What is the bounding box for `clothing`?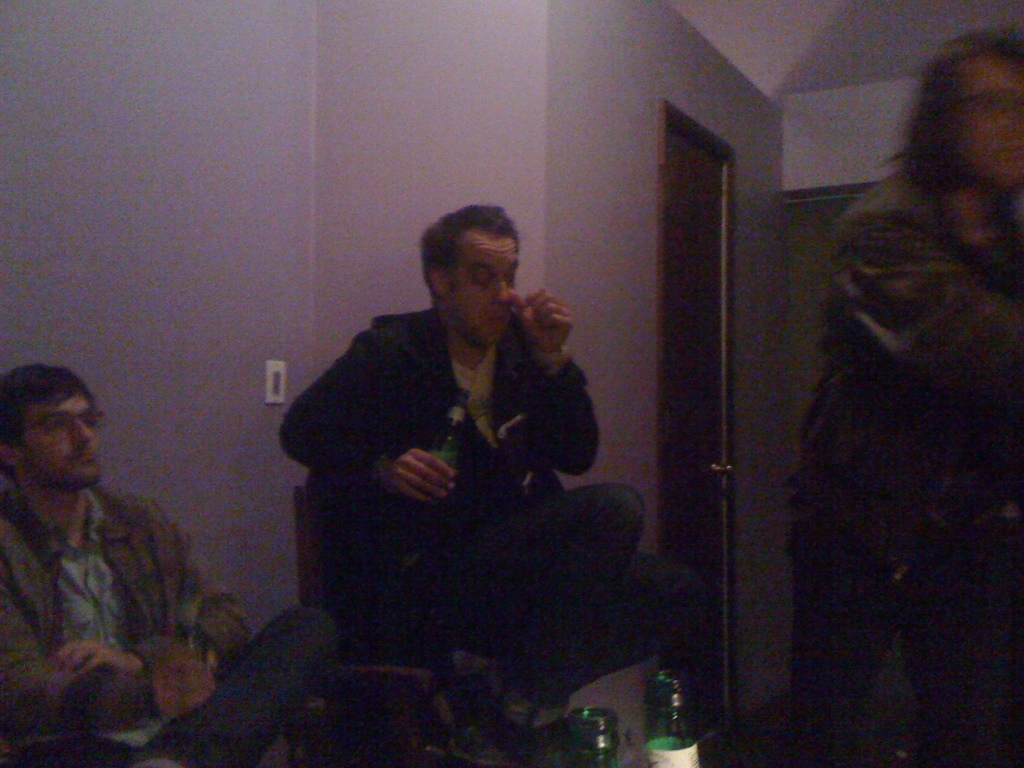
l=0, t=483, r=339, b=767.
